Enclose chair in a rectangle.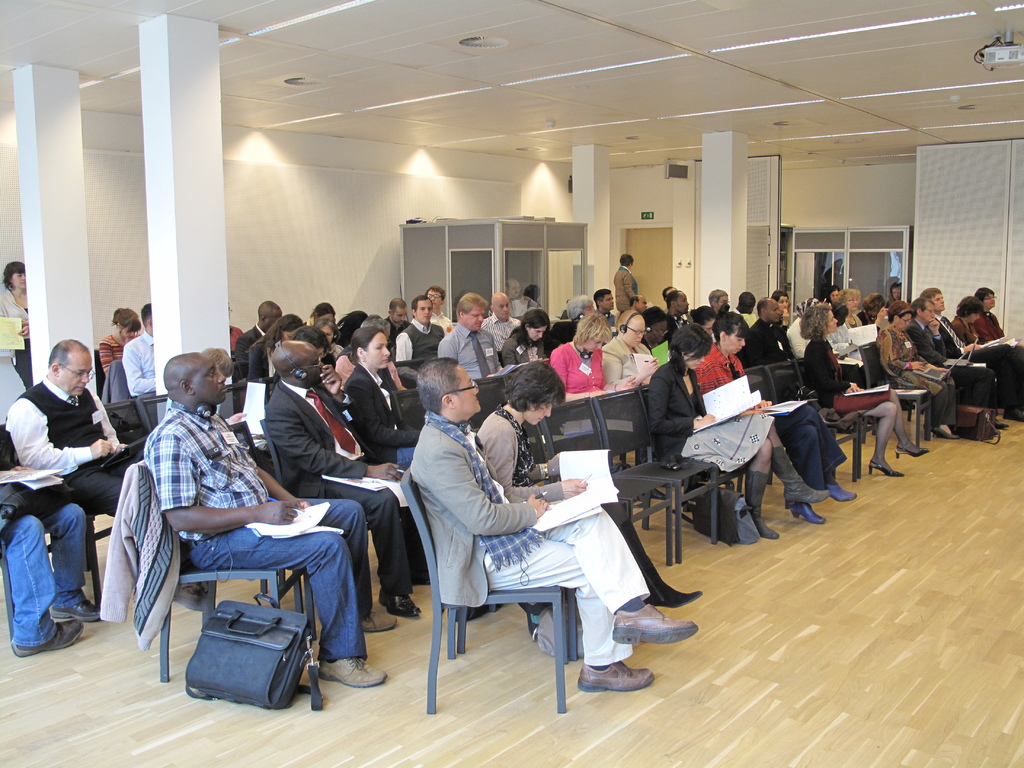
crop(420, 470, 609, 717).
